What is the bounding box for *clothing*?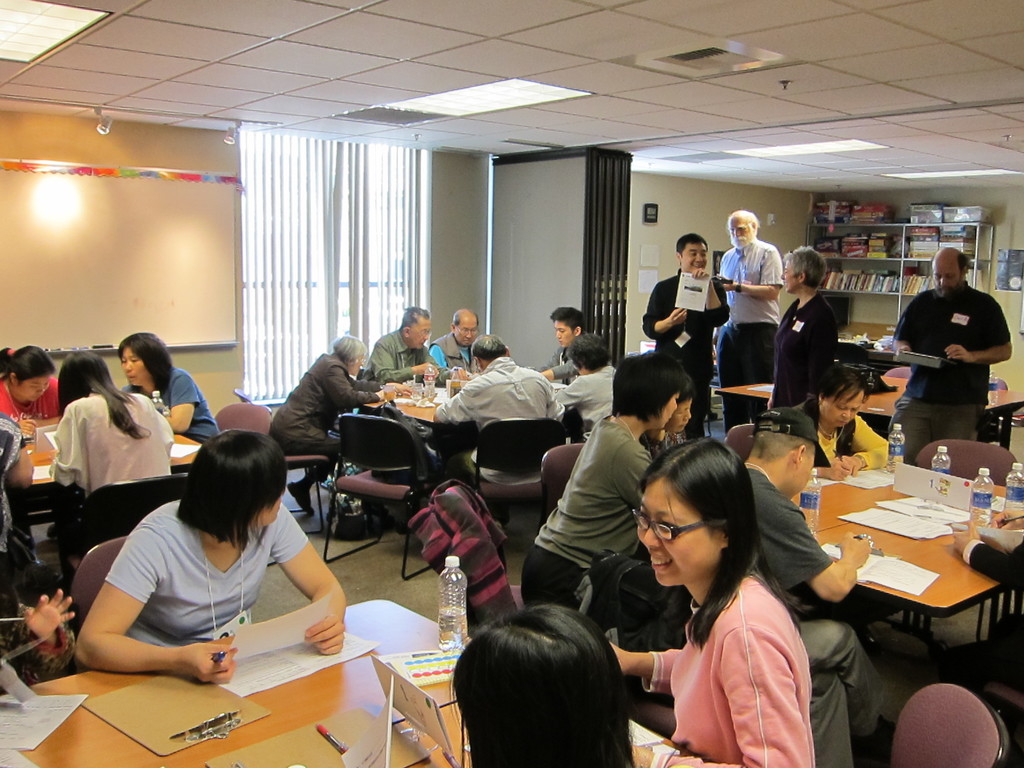
x1=548 y1=359 x2=611 y2=445.
